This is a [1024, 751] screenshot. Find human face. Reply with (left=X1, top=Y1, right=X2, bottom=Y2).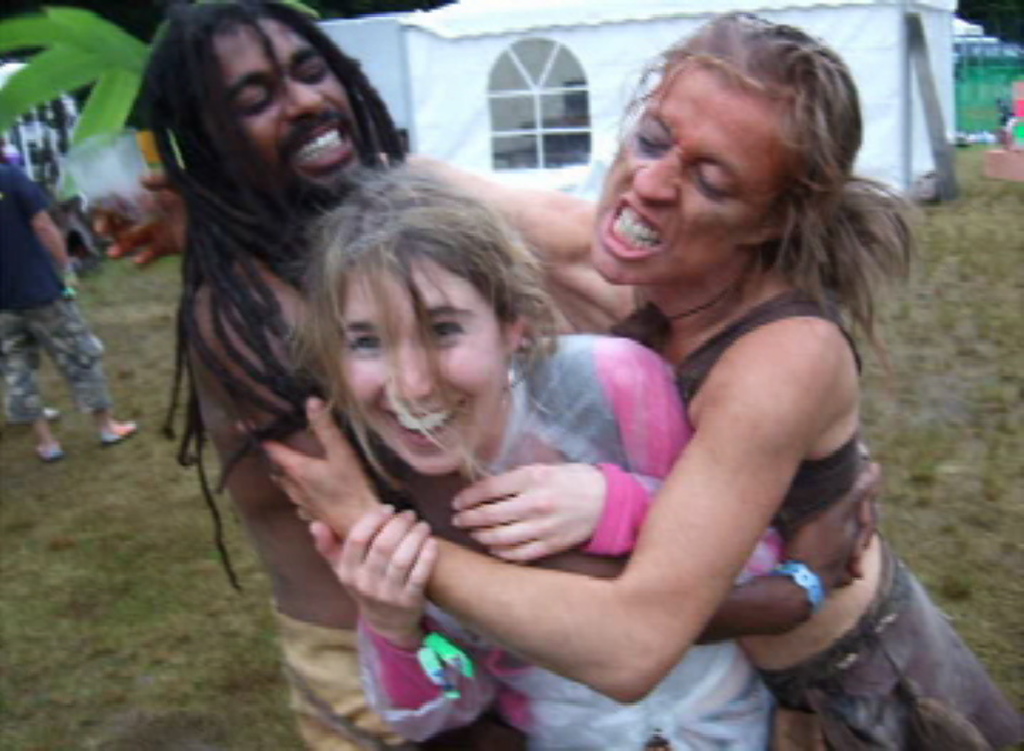
(left=210, top=17, right=367, bottom=195).
